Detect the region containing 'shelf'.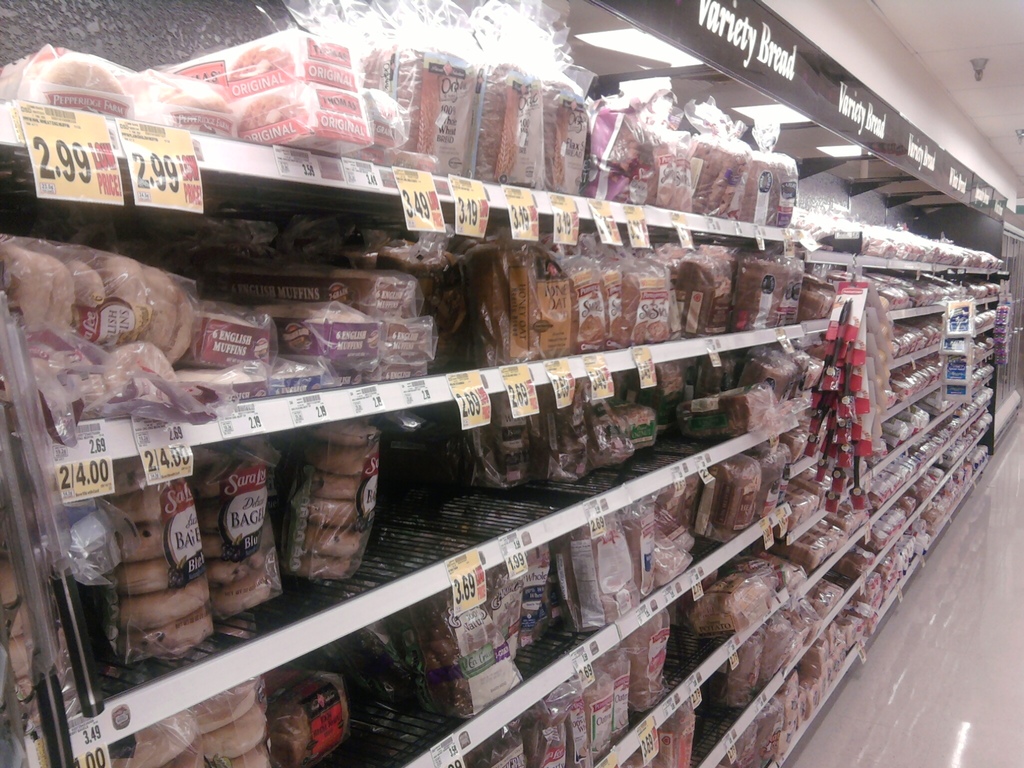
0, 100, 808, 483.
